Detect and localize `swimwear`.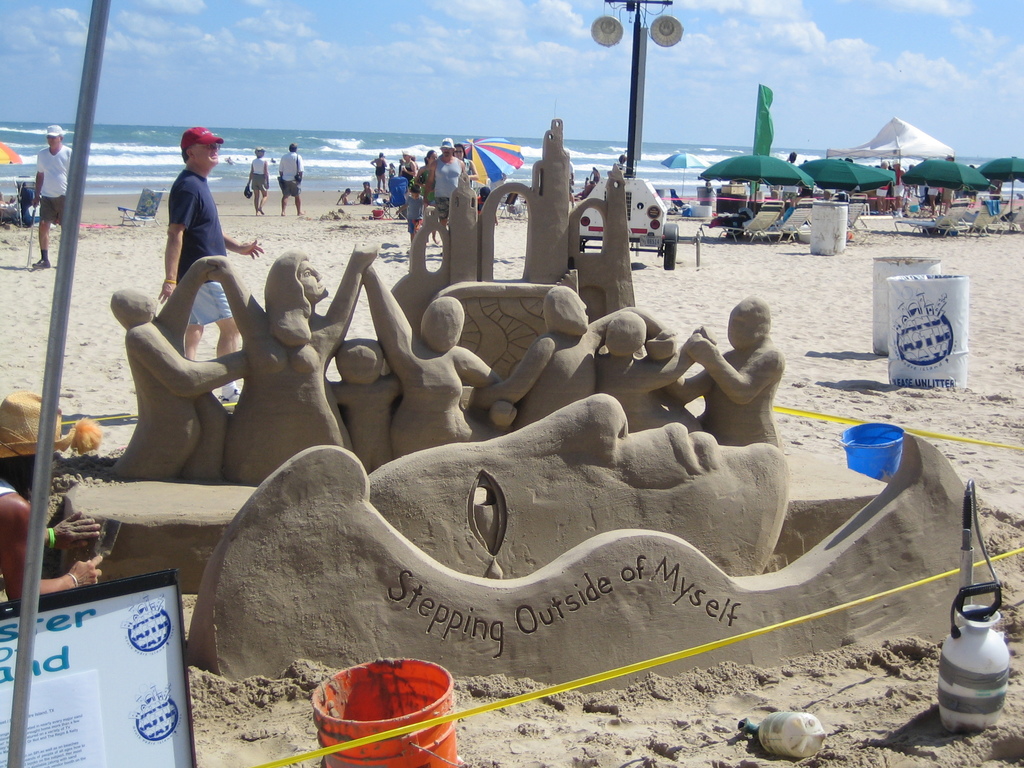
Localized at bbox=(35, 147, 74, 228).
